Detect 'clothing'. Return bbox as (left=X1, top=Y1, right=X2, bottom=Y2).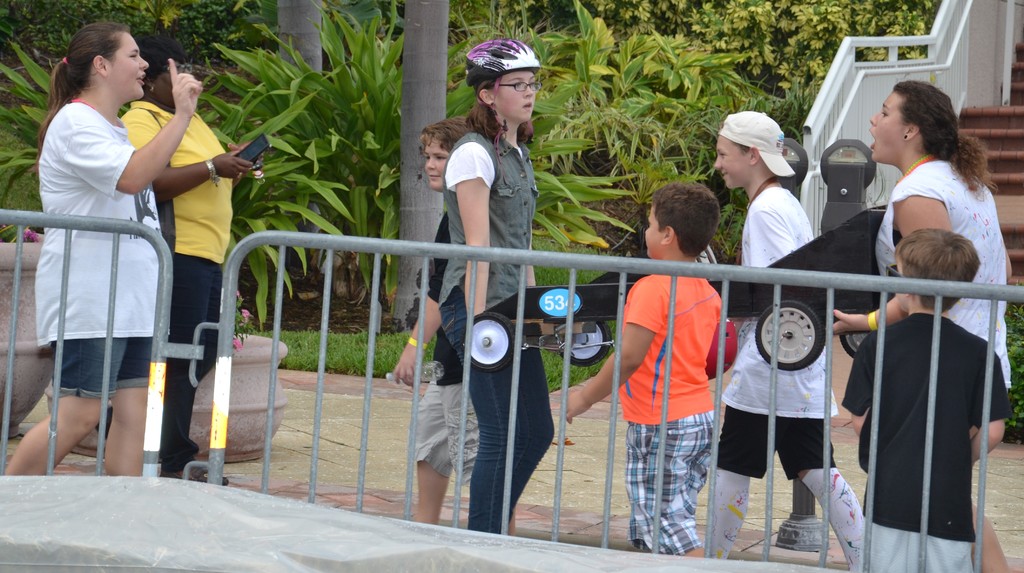
(left=416, top=374, right=481, bottom=469).
